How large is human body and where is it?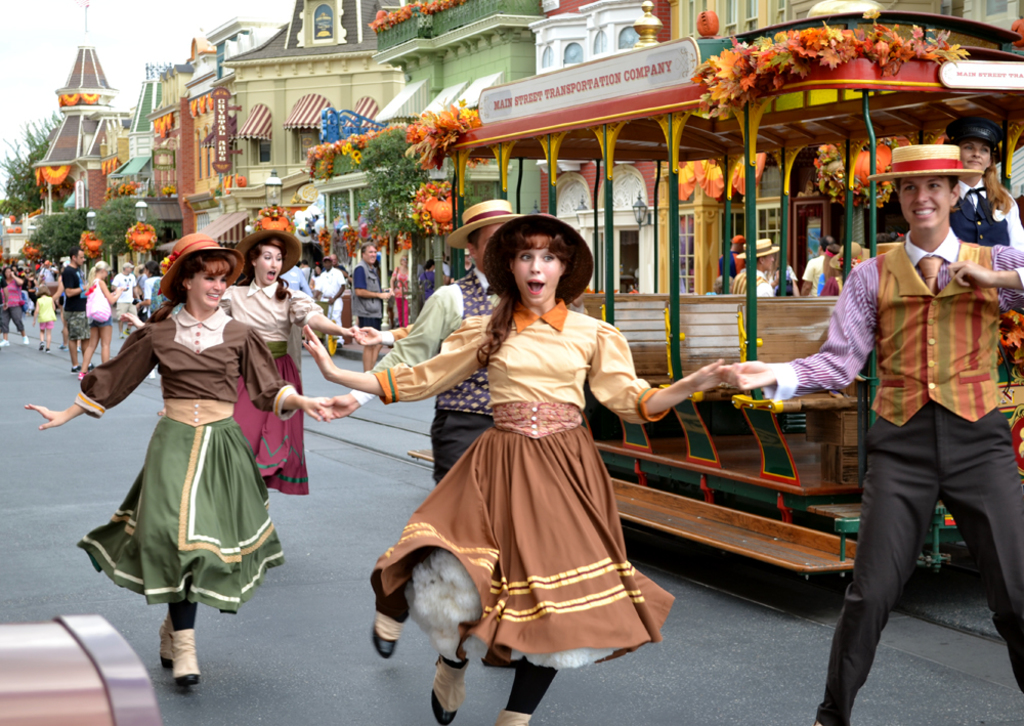
Bounding box: detection(821, 242, 863, 295).
